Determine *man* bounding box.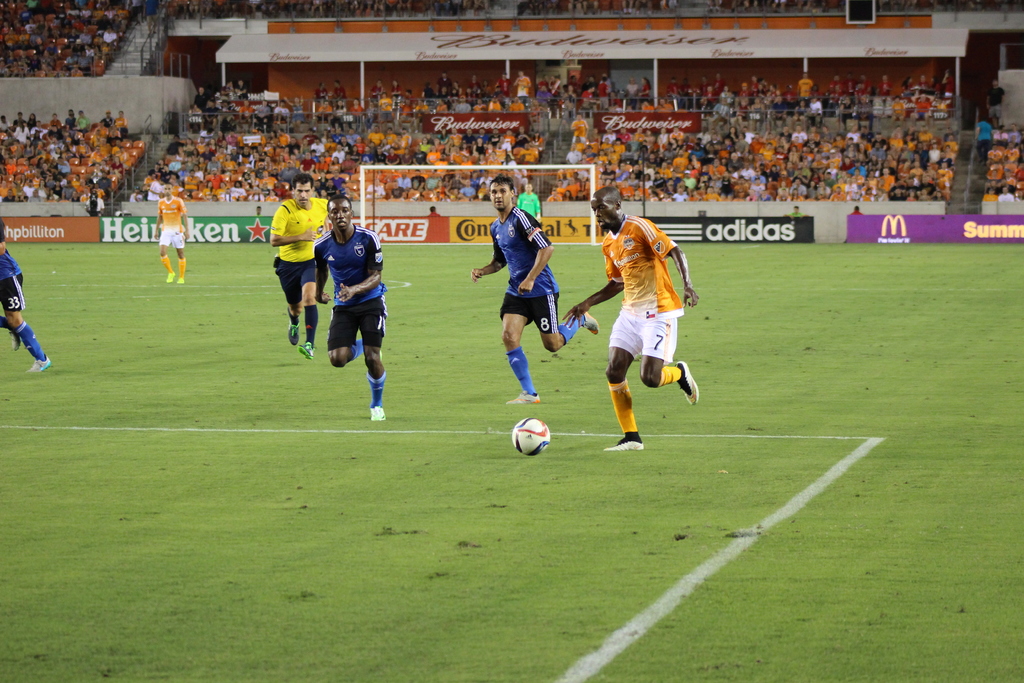
Determined: <box>469,175,600,406</box>.
